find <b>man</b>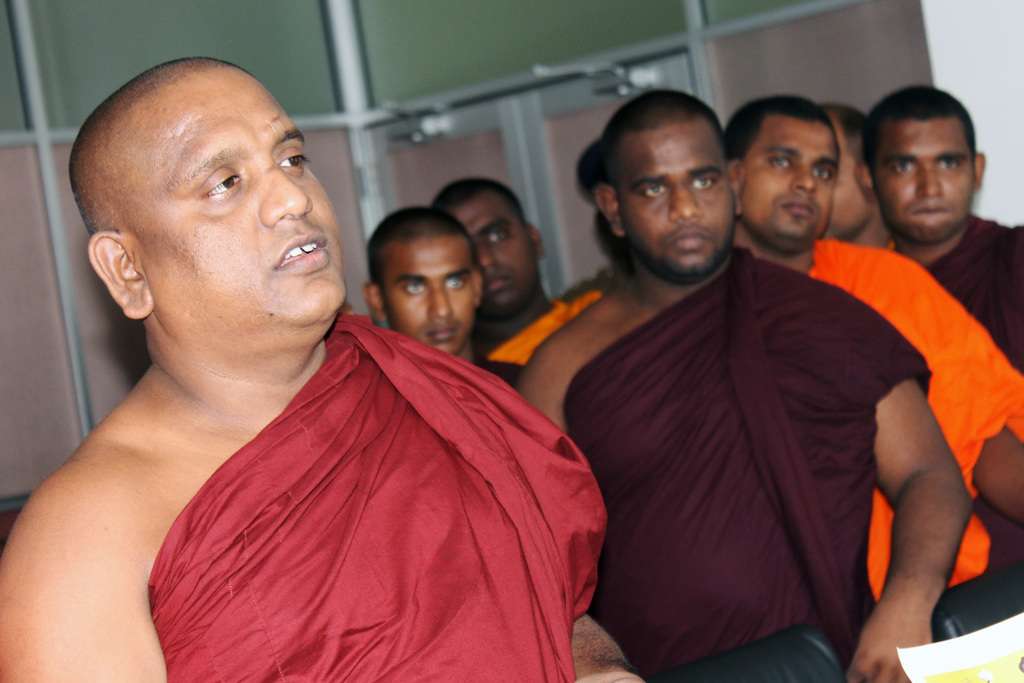
detection(360, 198, 523, 381)
